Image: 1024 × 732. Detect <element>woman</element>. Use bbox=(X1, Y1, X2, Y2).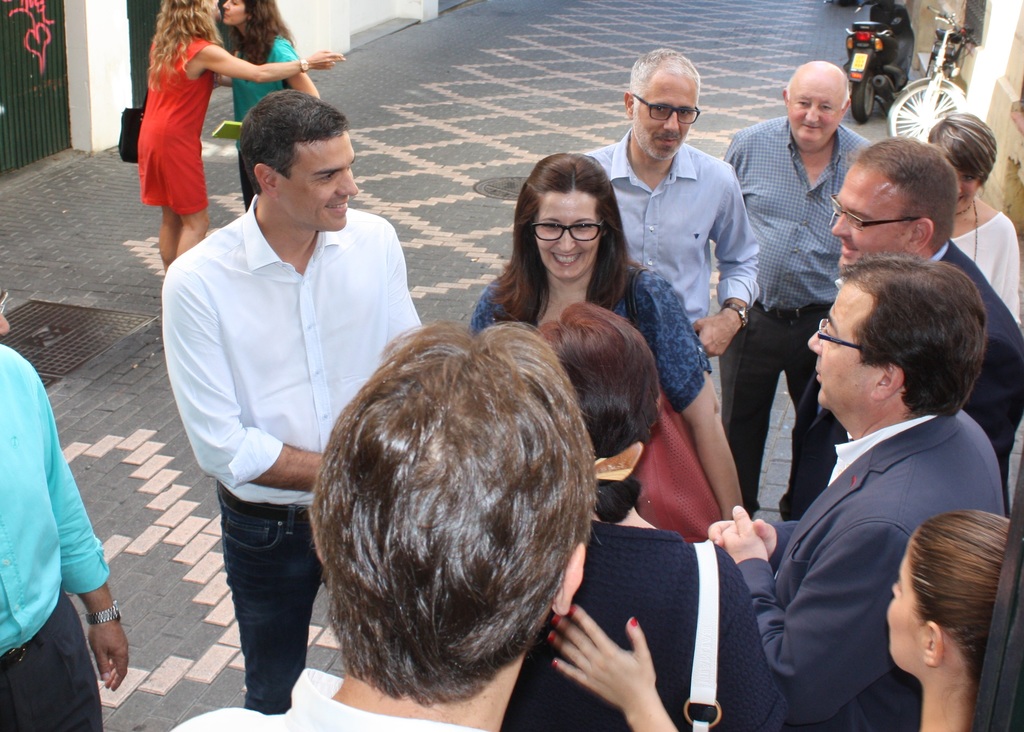
bbox=(471, 167, 751, 551).
